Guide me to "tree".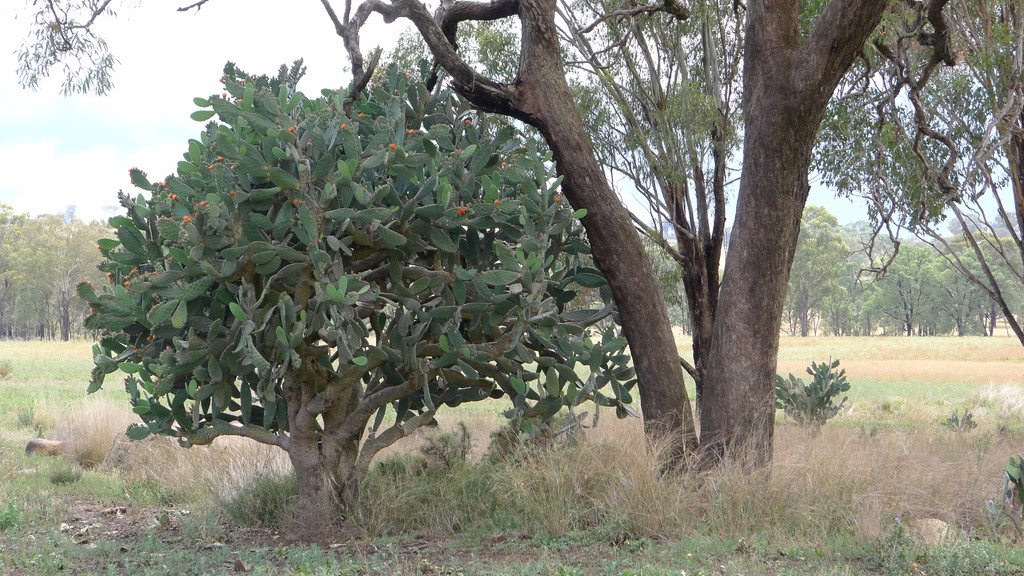
Guidance: [x1=335, y1=0, x2=1023, y2=477].
